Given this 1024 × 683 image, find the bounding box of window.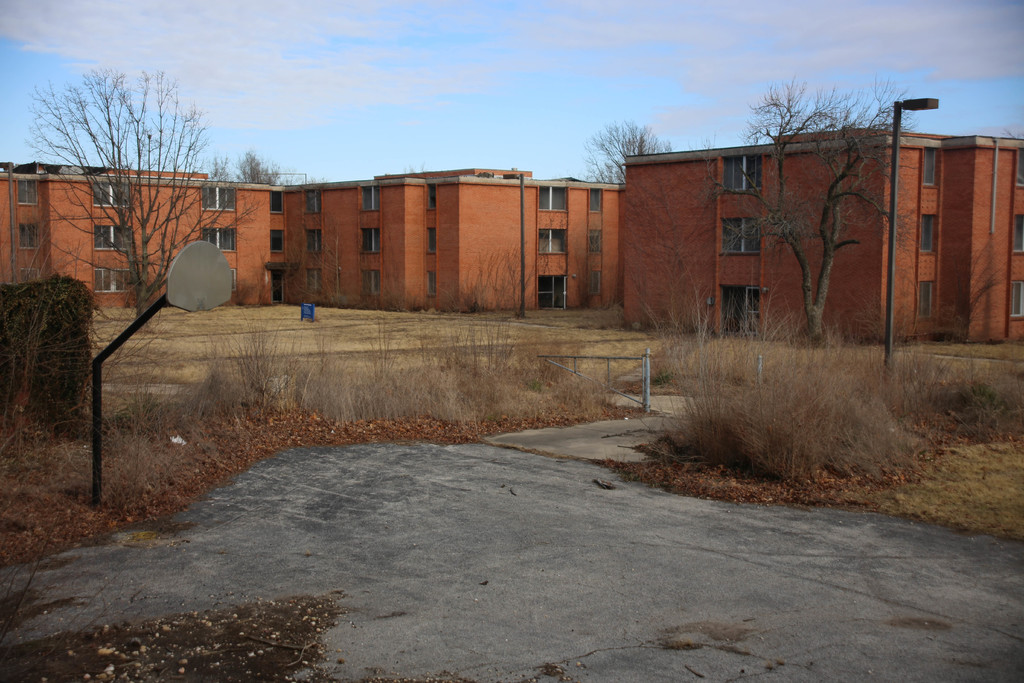
[x1=362, y1=186, x2=383, y2=210].
